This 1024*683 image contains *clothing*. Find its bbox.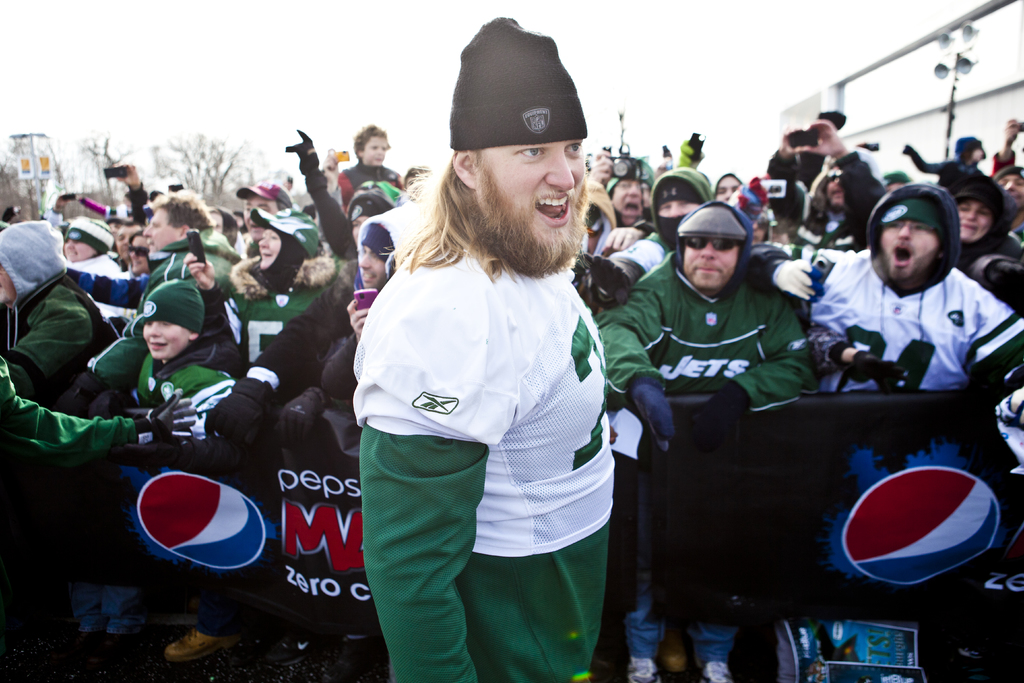
328, 165, 628, 654.
